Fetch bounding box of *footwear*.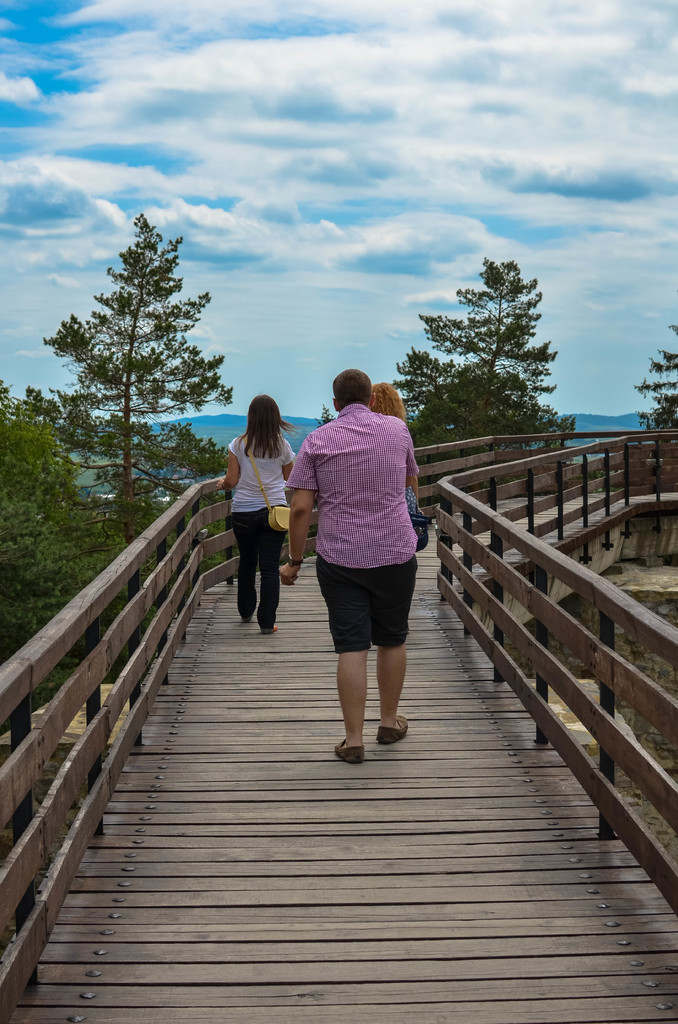
Bbox: {"left": 376, "top": 713, "right": 407, "bottom": 749}.
